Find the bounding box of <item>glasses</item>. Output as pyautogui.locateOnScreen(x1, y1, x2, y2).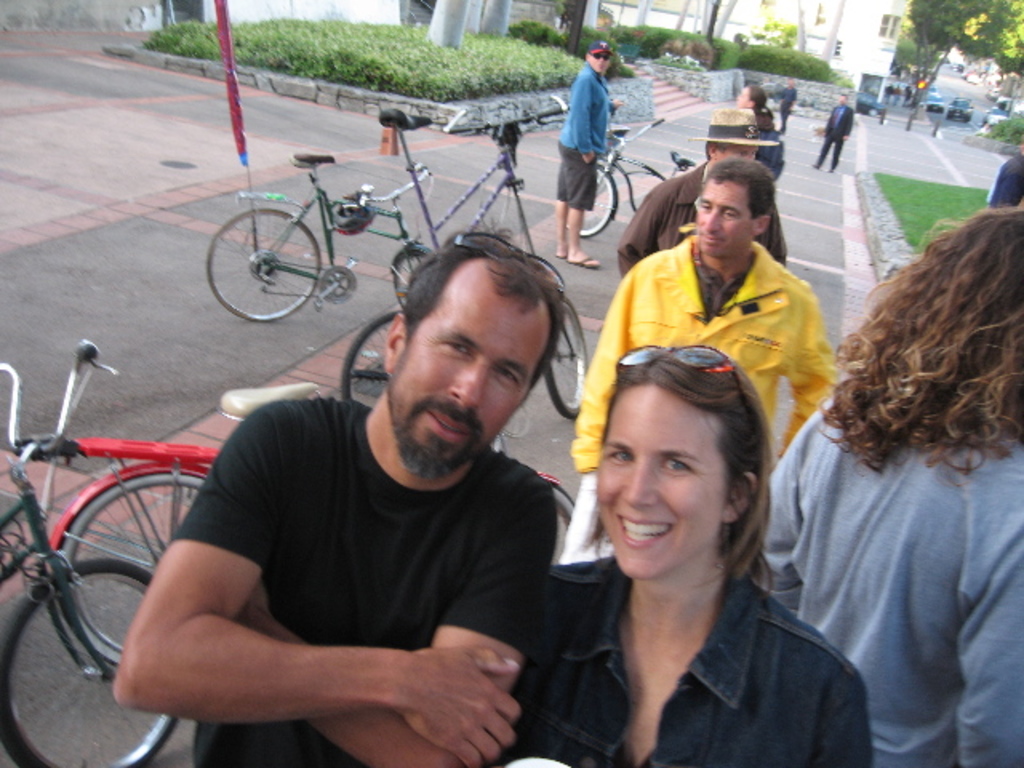
pyautogui.locateOnScreen(720, 122, 765, 138).
